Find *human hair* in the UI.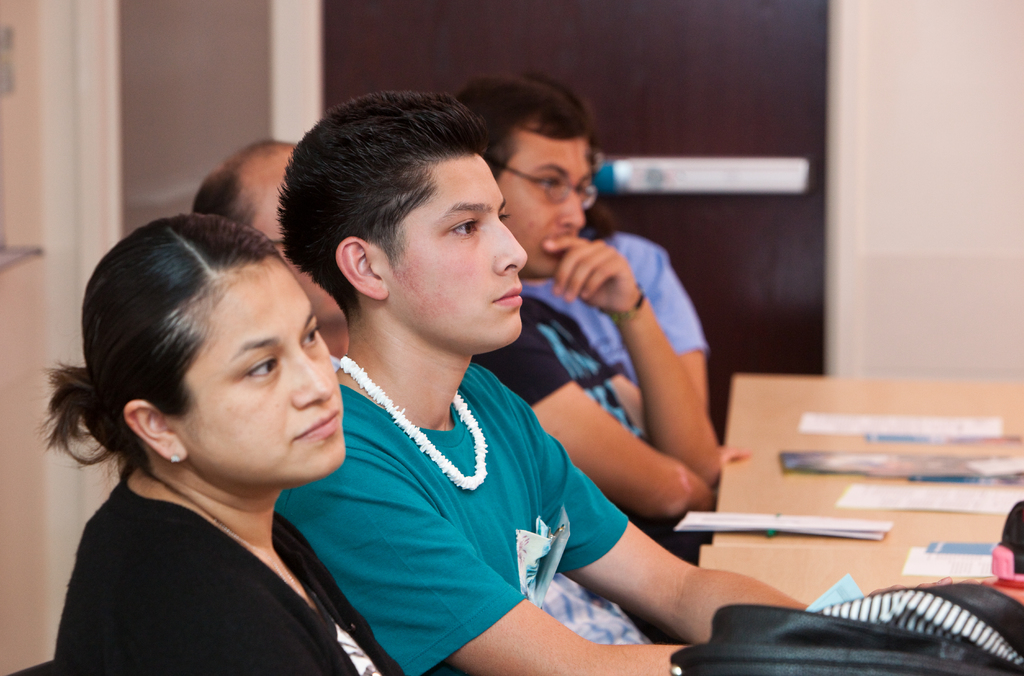
UI element at <box>29,213,273,476</box>.
